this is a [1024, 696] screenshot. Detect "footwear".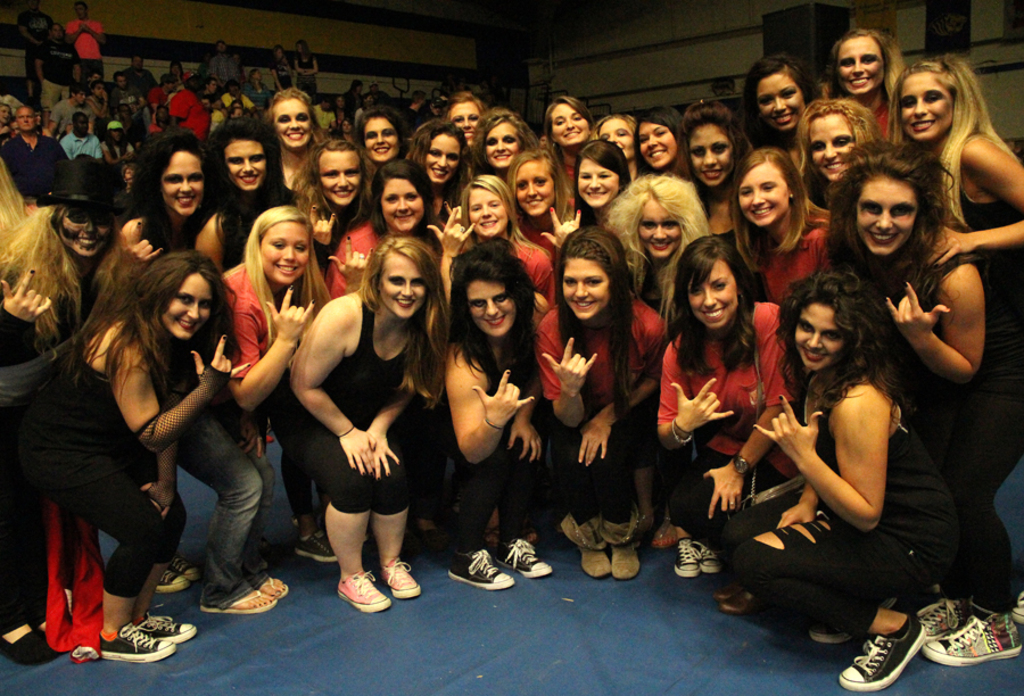
113,623,170,660.
